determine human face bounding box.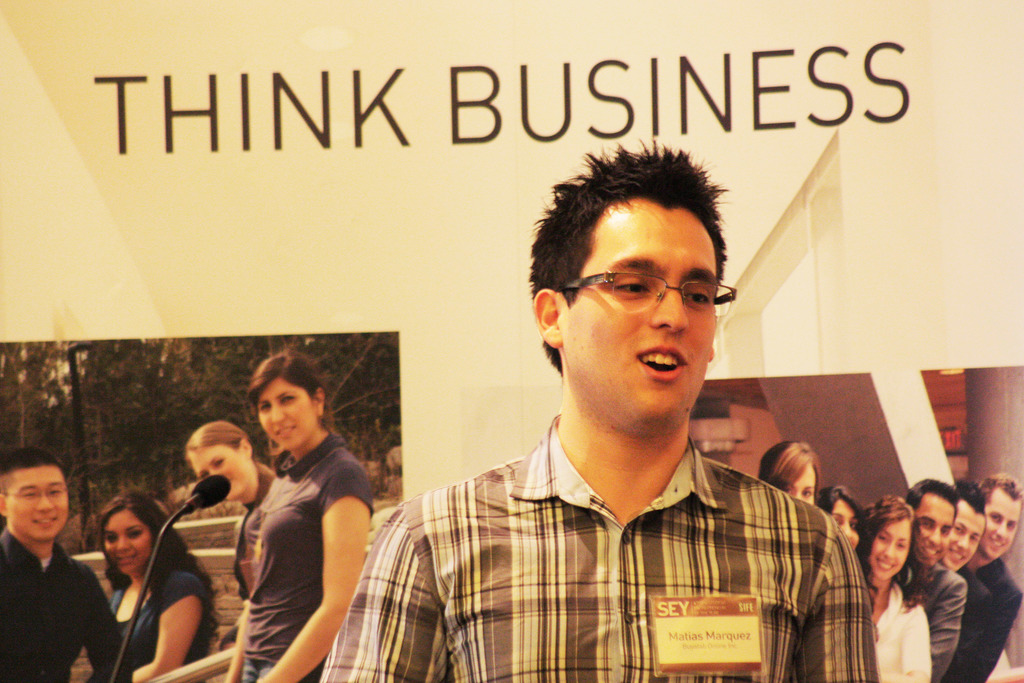
Determined: [left=937, top=500, right=973, bottom=577].
